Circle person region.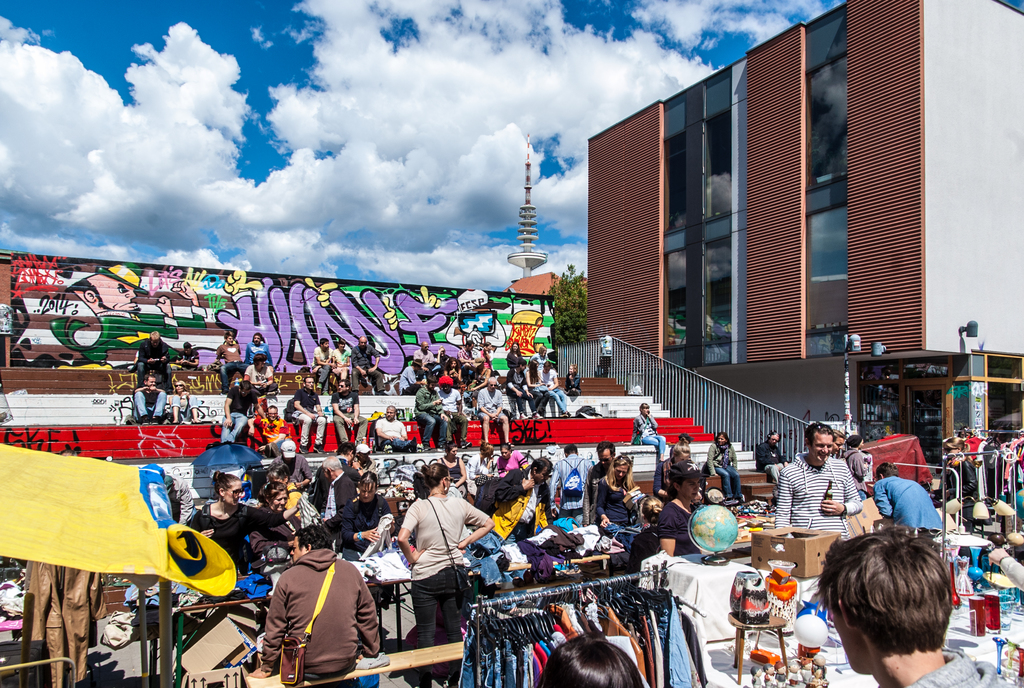
Region: Rect(434, 381, 467, 443).
